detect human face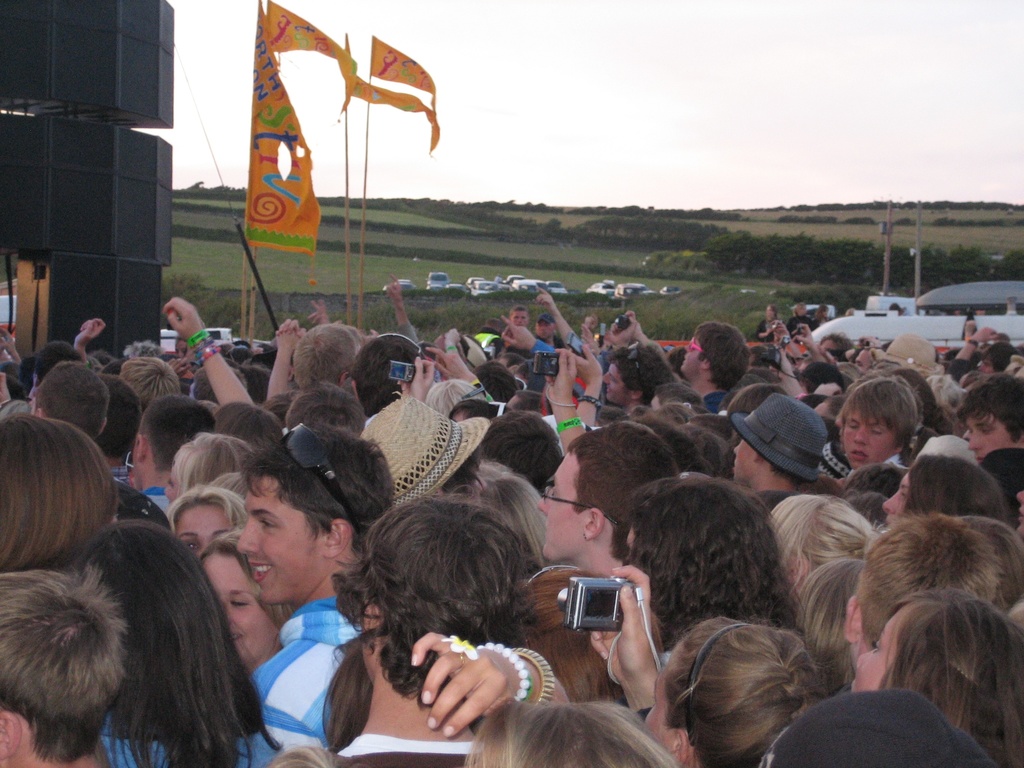
bbox=[536, 320, 555, 341]
